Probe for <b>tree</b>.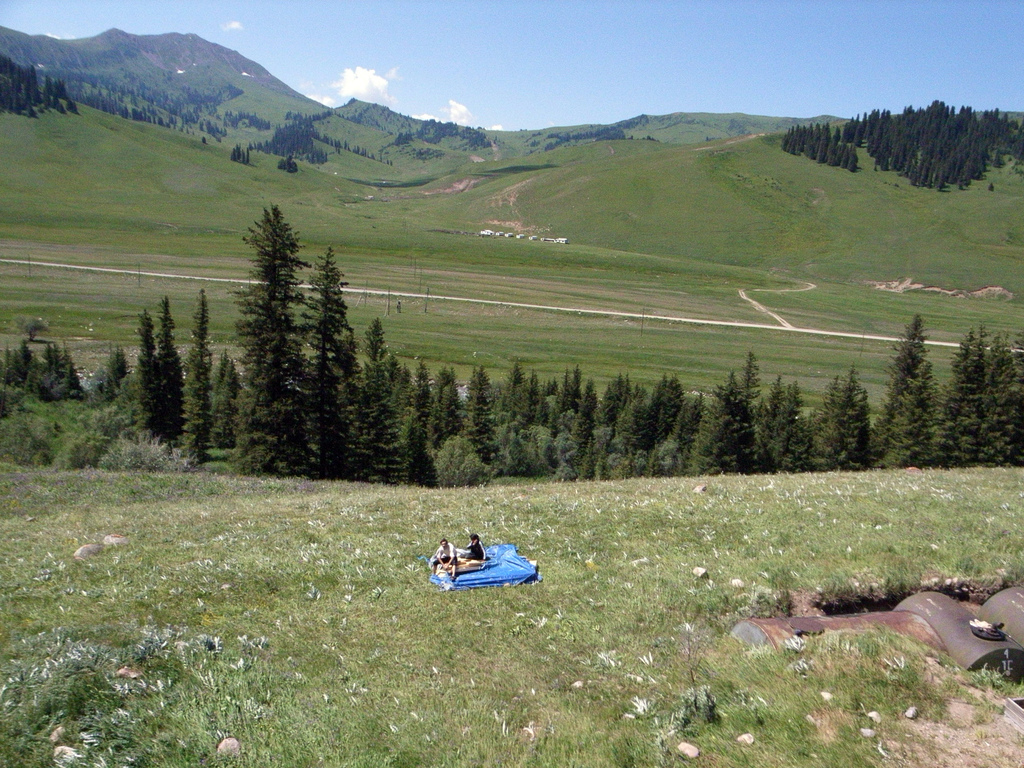
Probe result: region(408, 363, 465, 484).
